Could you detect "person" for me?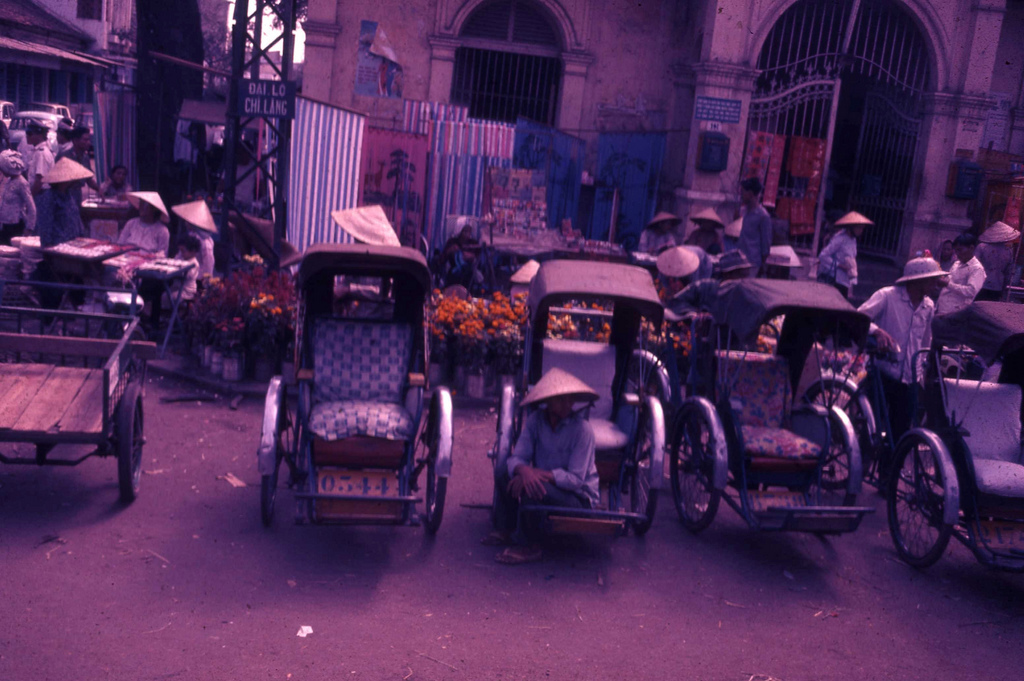
Detection result: [left=862, top=253, right=950, bottom=428].
